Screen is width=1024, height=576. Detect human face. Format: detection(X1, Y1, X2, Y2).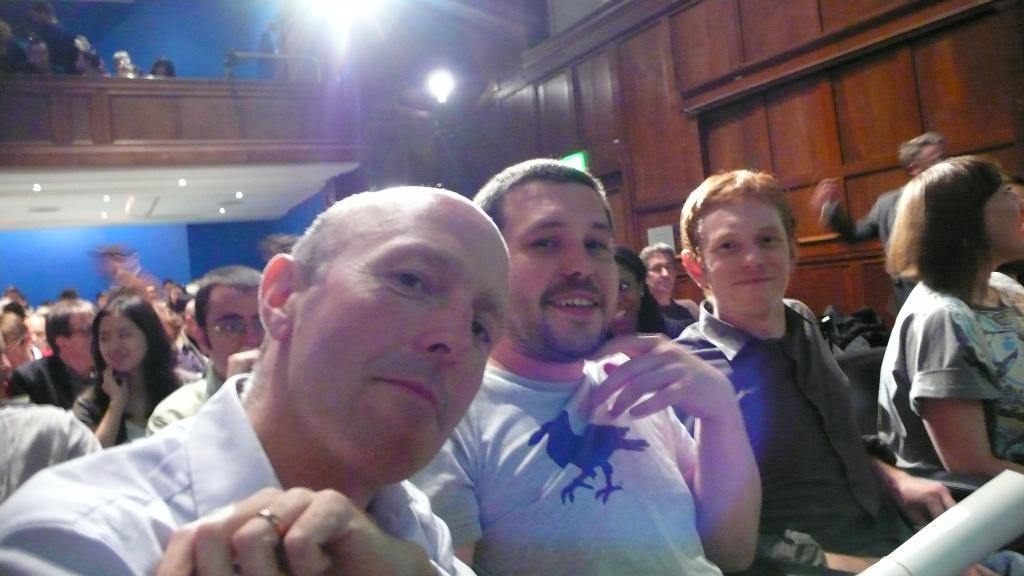
detection(98, 314, 148, 374).
